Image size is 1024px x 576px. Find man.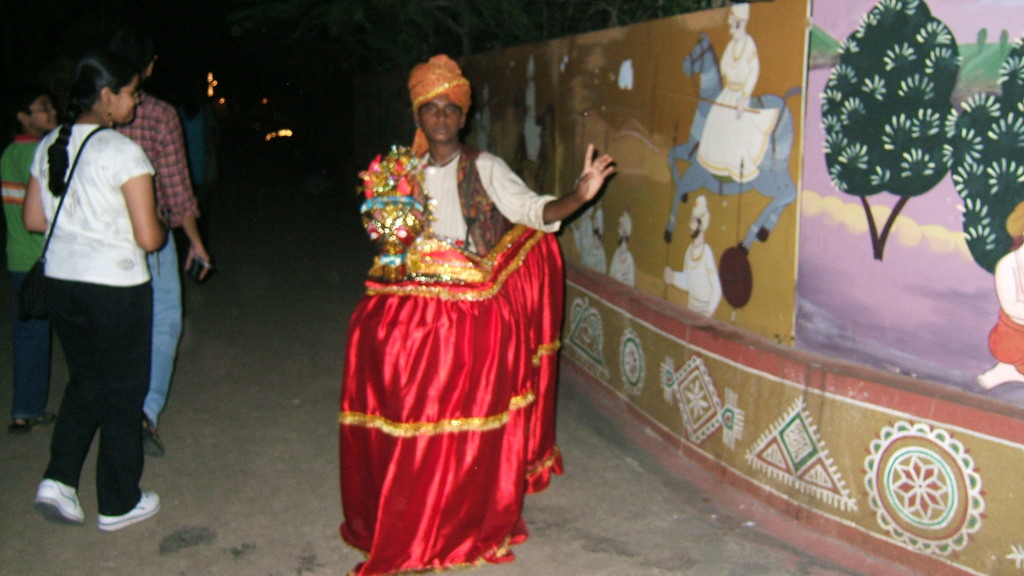
[x1=699, y1=3, x2=780, y2=184].
